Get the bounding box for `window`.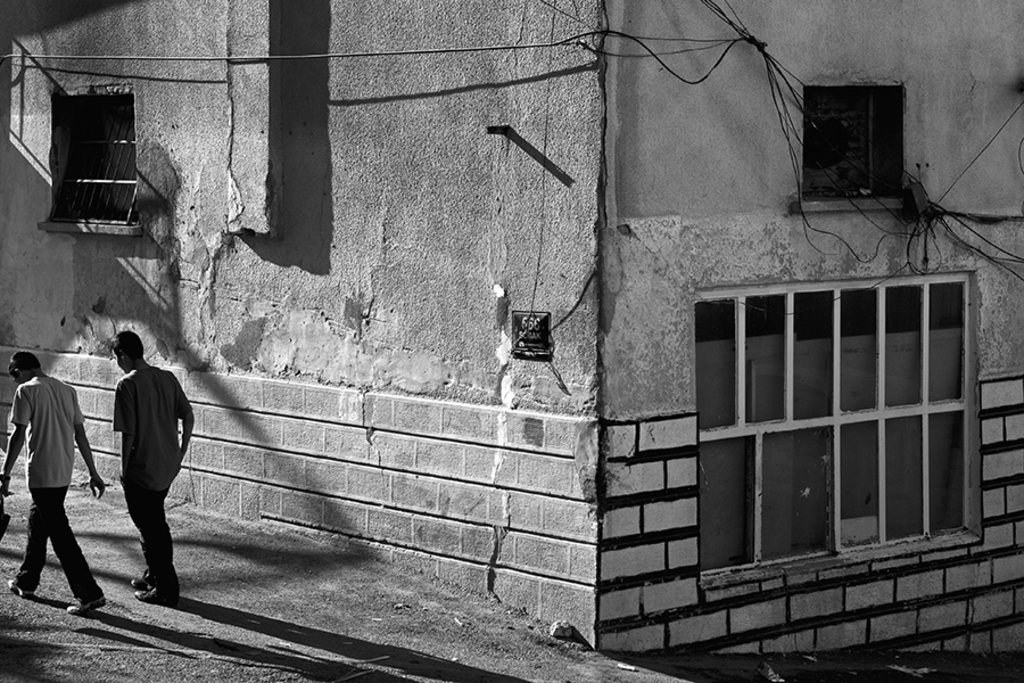
<box>700,442,750,566</box>.
